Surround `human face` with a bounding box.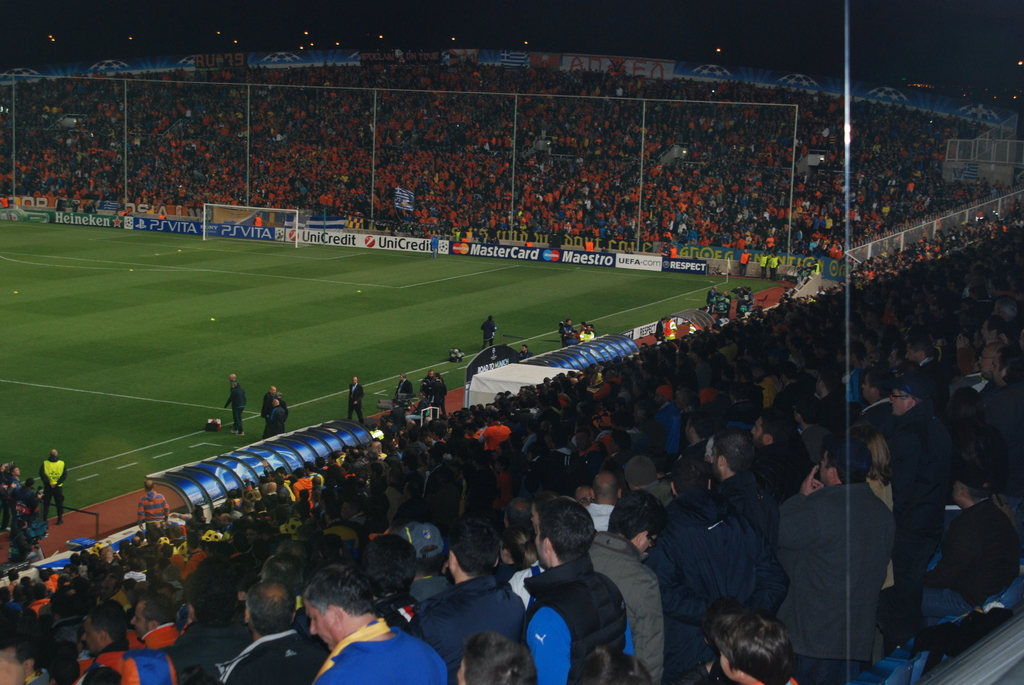
904,346,919,362.
